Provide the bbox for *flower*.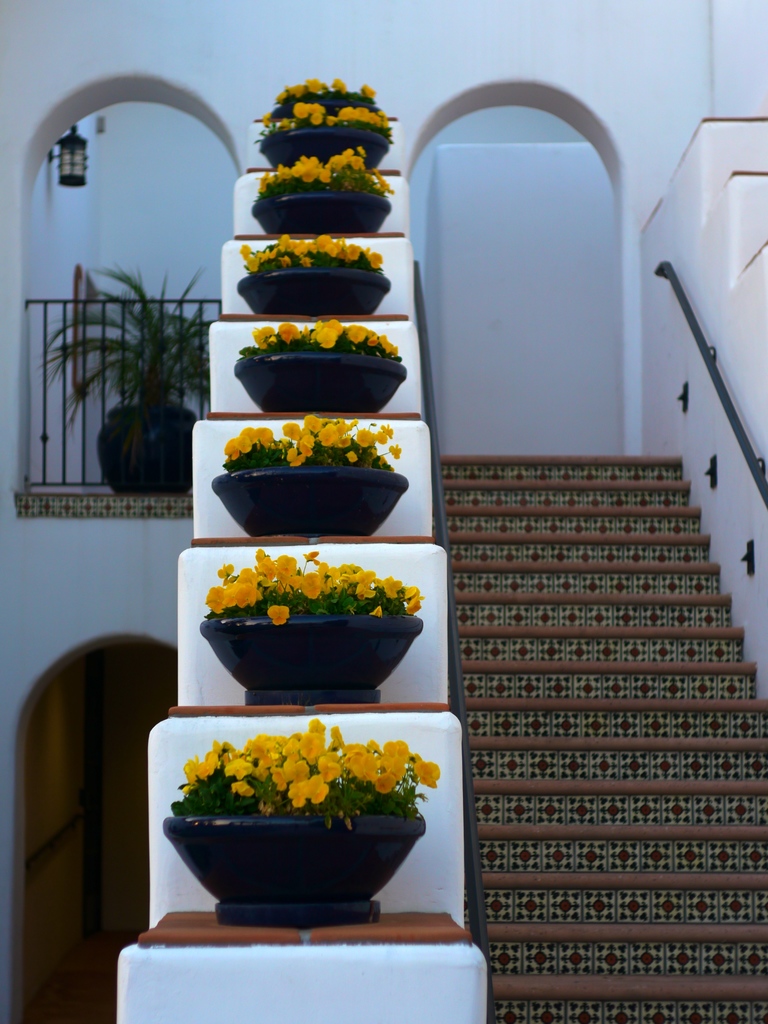
226 404 408 468.
